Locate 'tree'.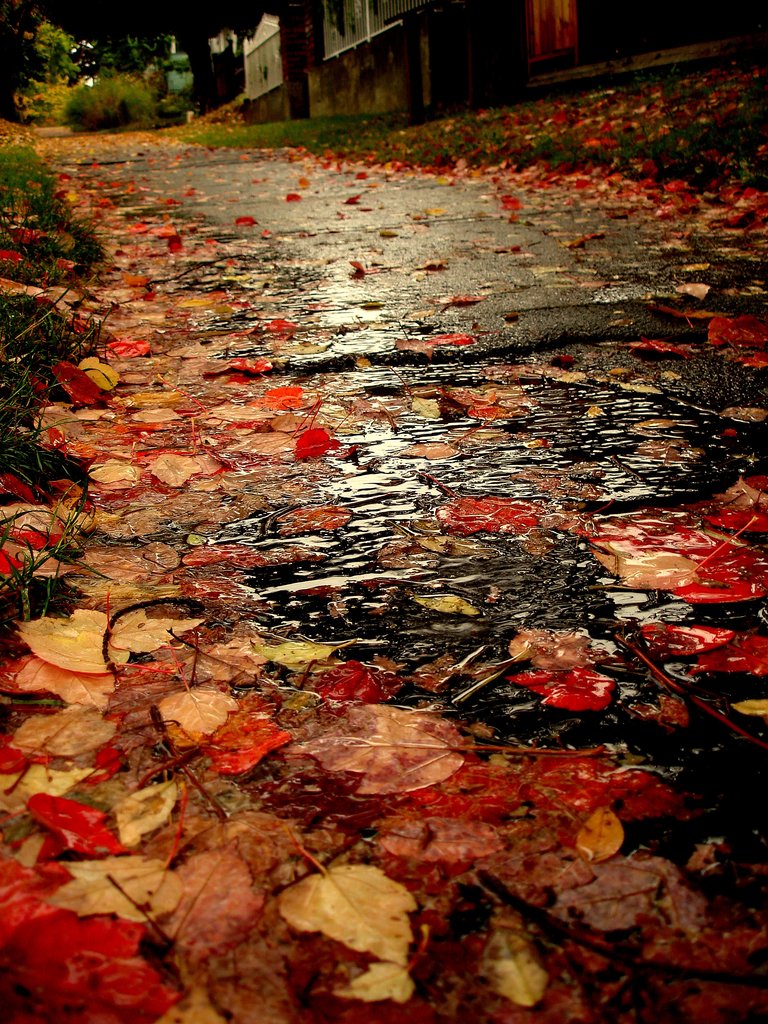
Bounding box: detection(145, 0, 257, 122).
